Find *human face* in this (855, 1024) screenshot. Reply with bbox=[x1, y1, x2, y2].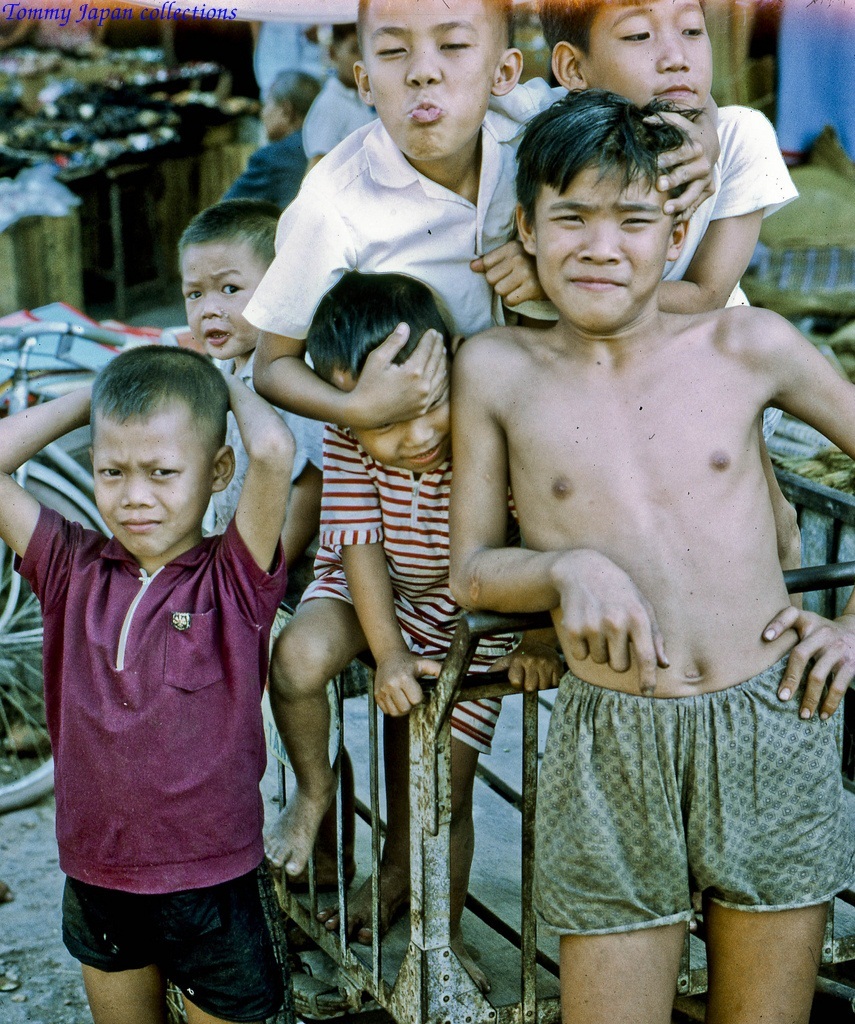
bbox=[363, 0, 510, 150].
